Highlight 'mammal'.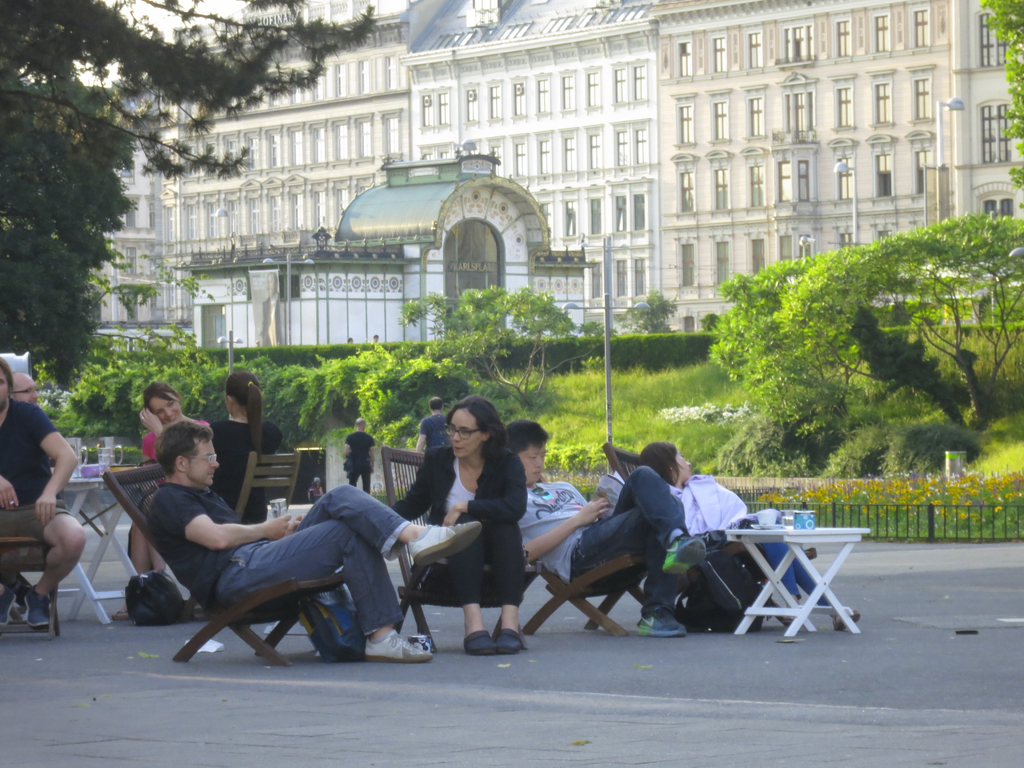
Highlighted region: l=505, t=416, r=705, b=632.
